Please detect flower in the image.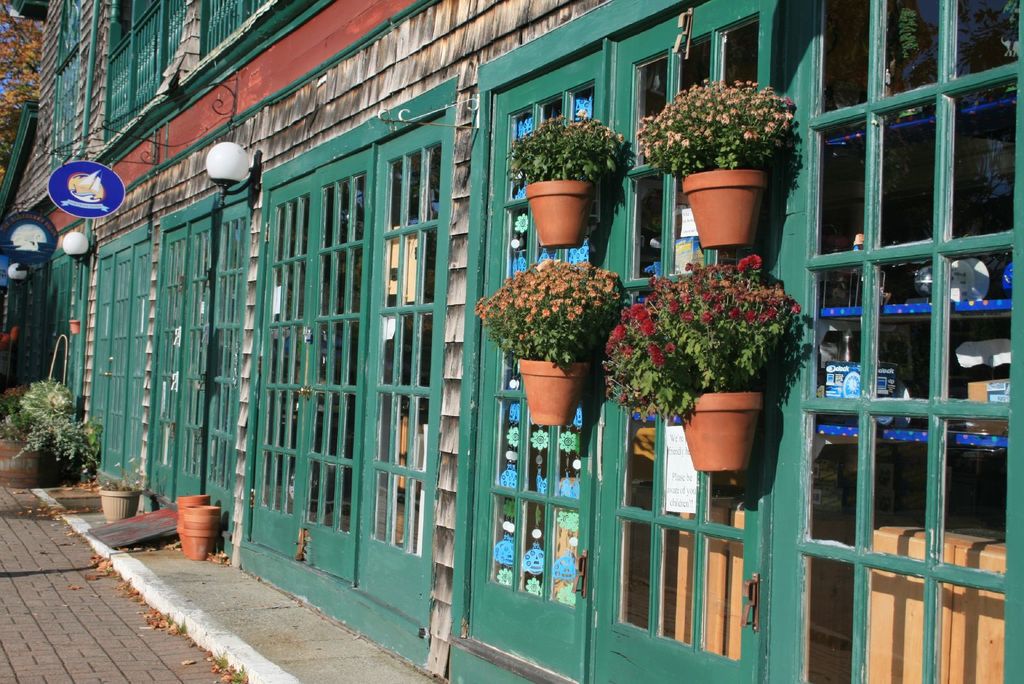
bbox(739, 249, 761, 269).
